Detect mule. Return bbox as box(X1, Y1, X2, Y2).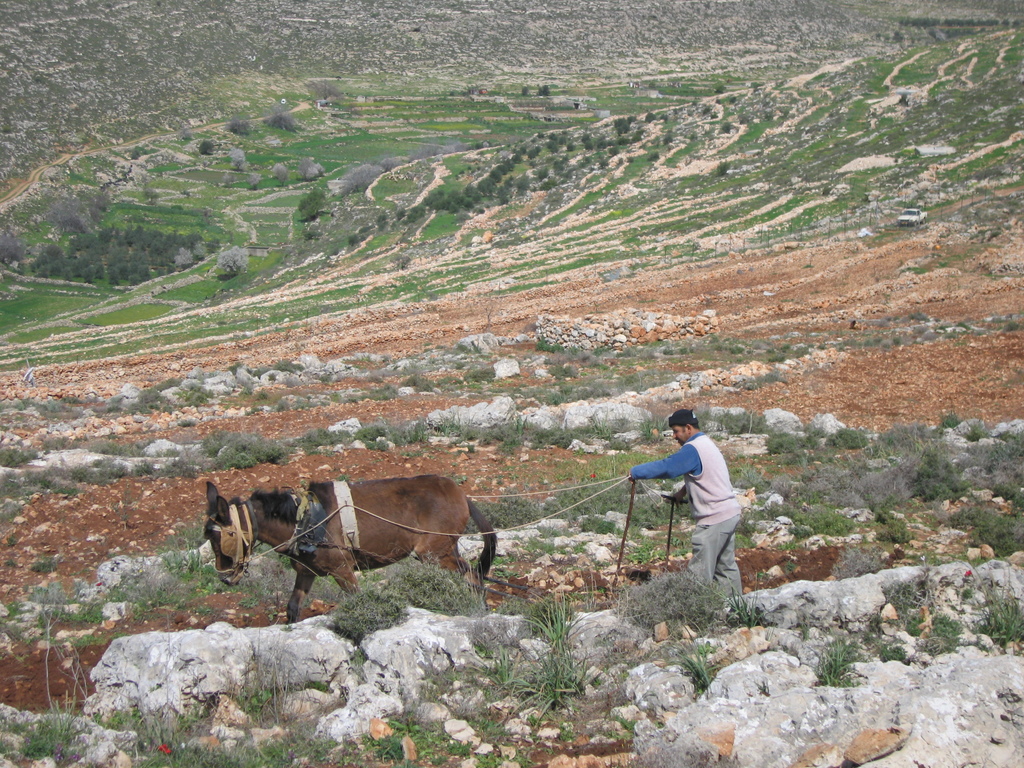
box(209, 453, 478, 626).
